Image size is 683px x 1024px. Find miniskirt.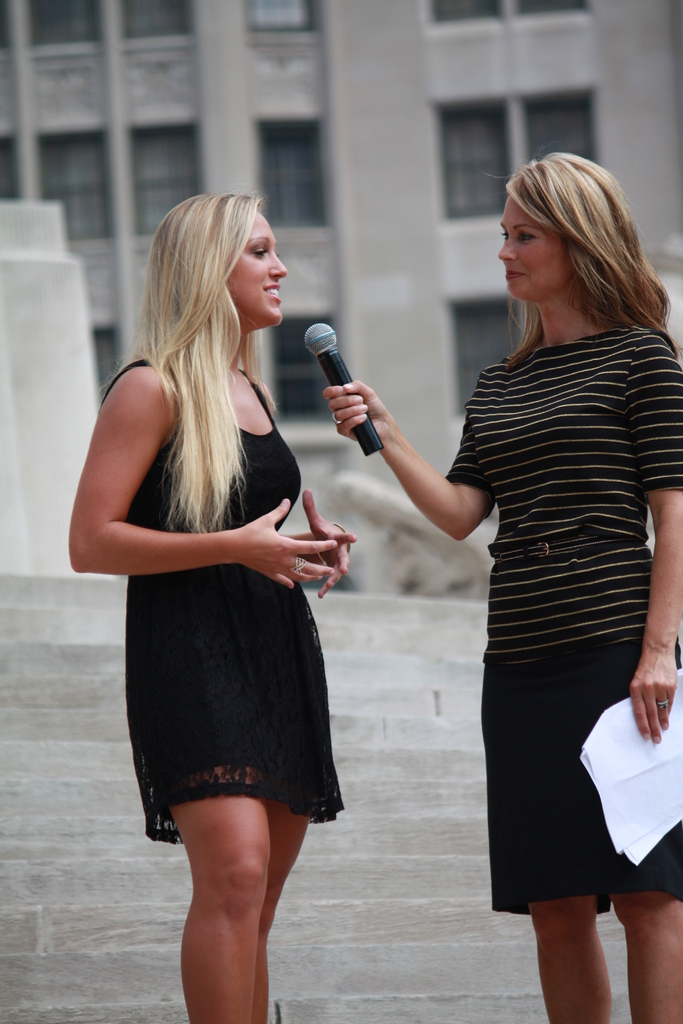
[479, 634, 682, 918].
